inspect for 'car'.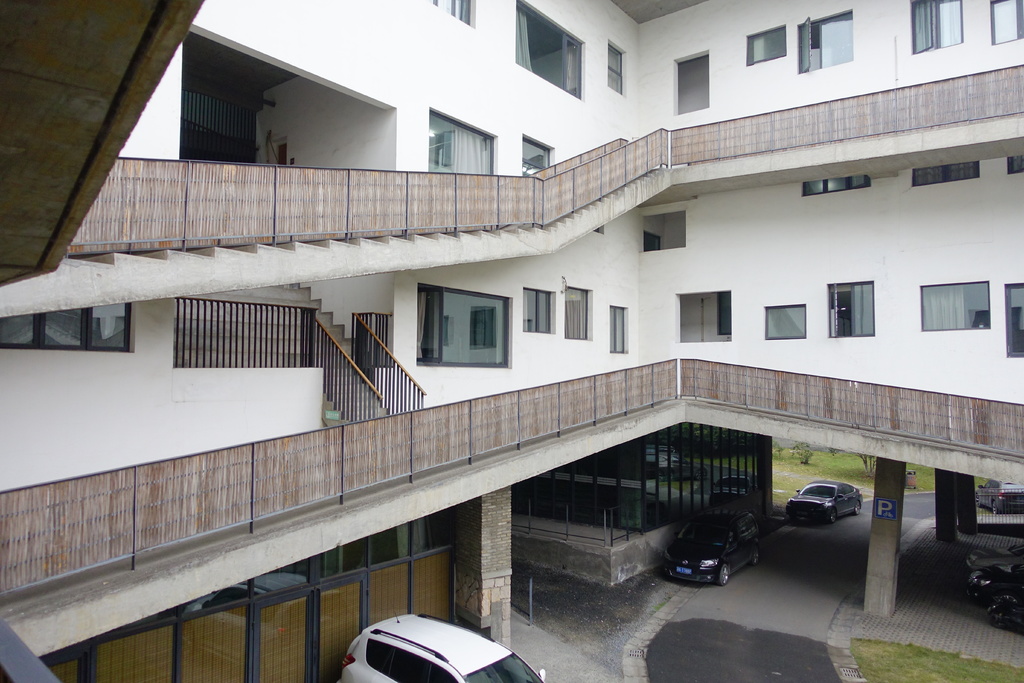
Inspection: crop(337, 602, 546, 682).
